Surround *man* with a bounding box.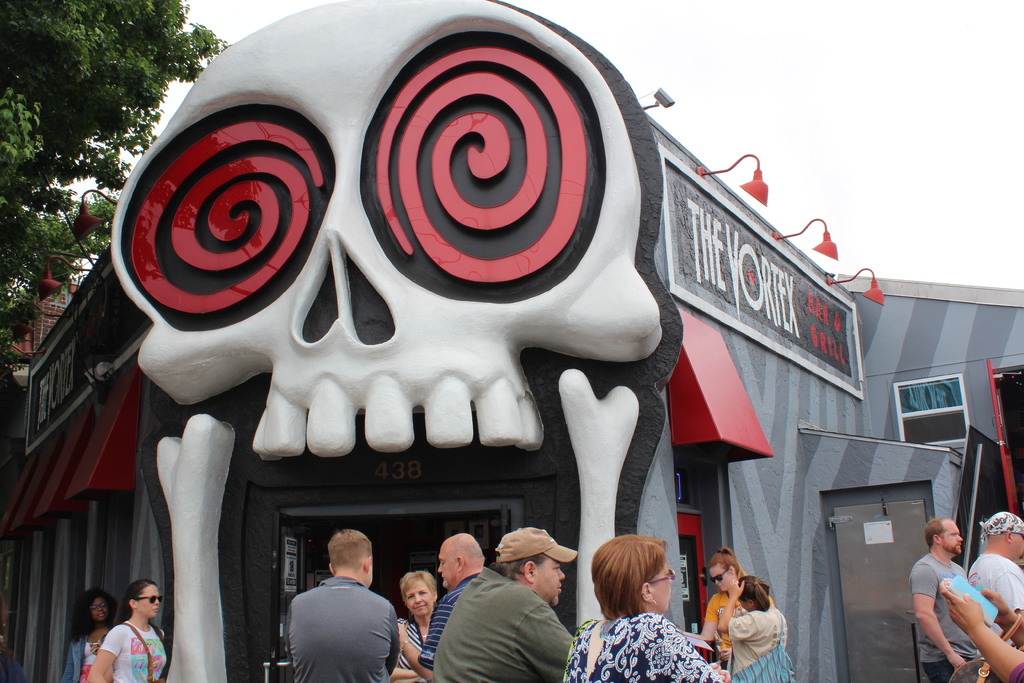
(x1=908, y1=516, x2=984, y2=682).
